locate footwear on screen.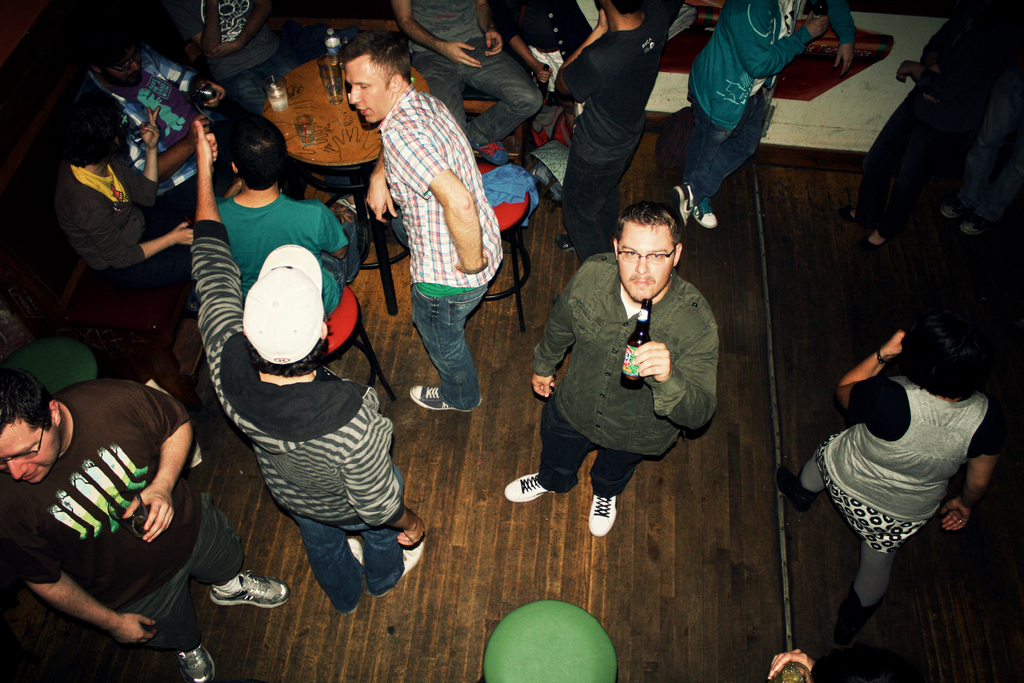
On screen at detection(555, 234, 576, 252).
